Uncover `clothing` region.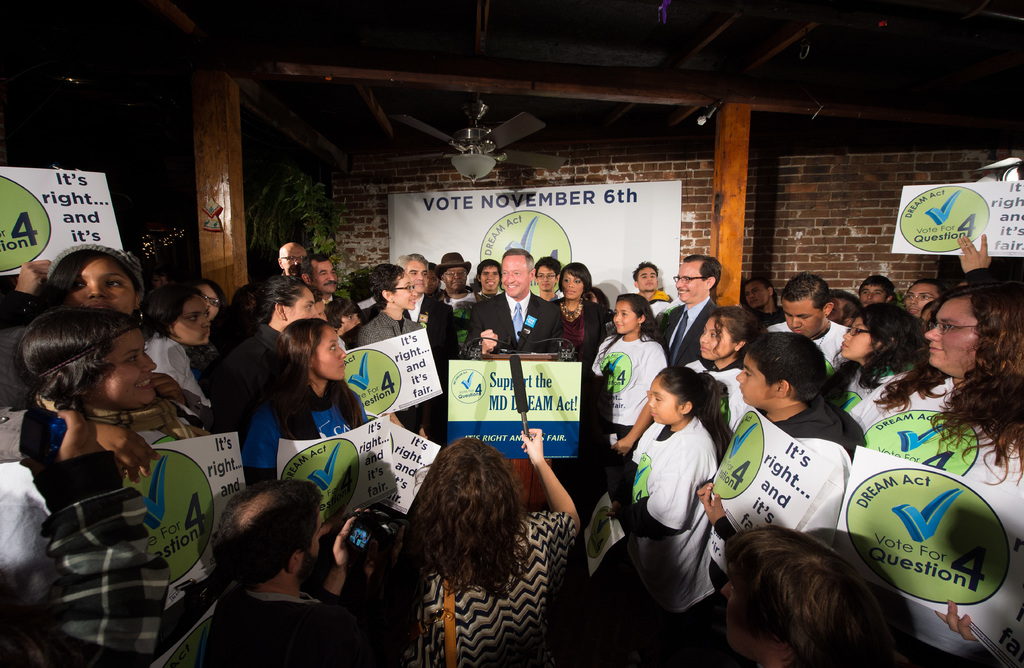
Uncovered: 229,371,363,480.
